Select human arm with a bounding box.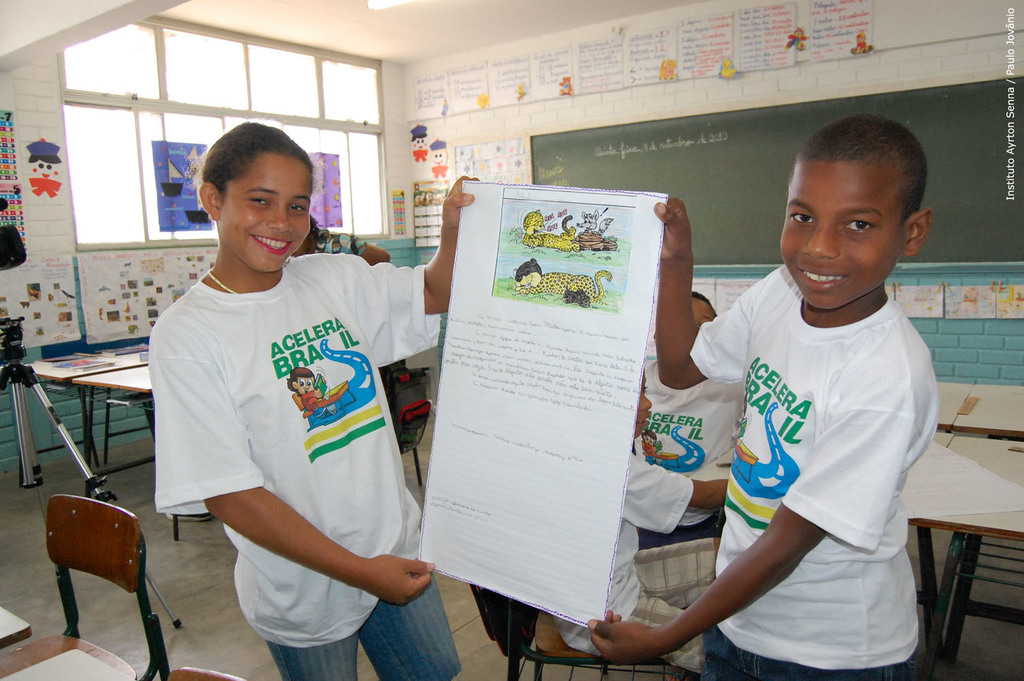
<box>345,175,479,317</box>.
